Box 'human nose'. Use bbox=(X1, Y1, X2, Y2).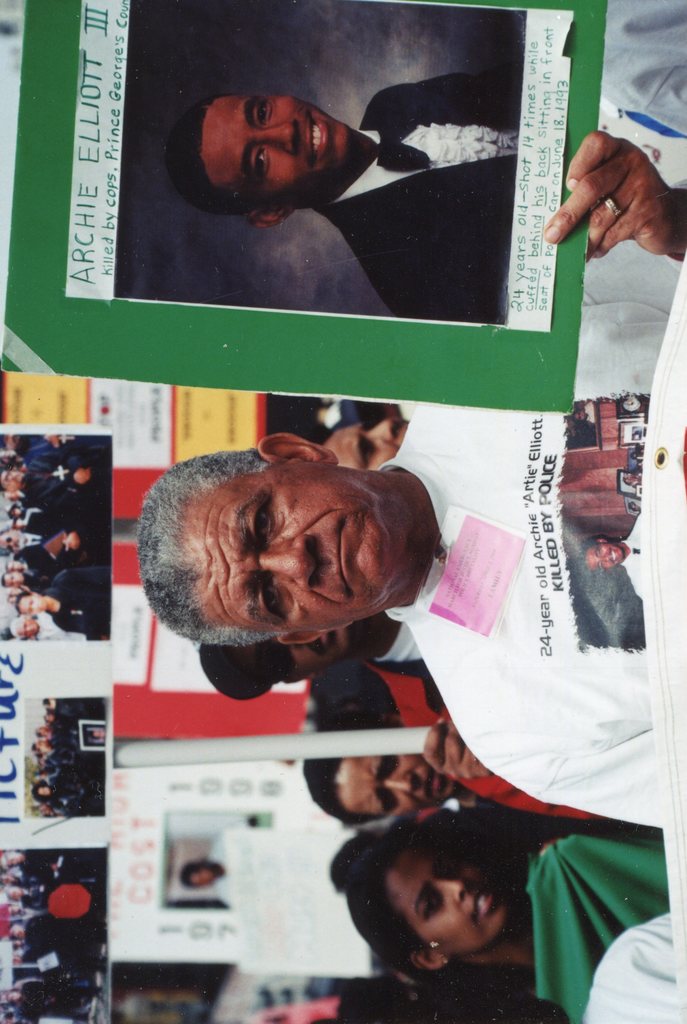
bbox=(378, 769, 424, 795).
